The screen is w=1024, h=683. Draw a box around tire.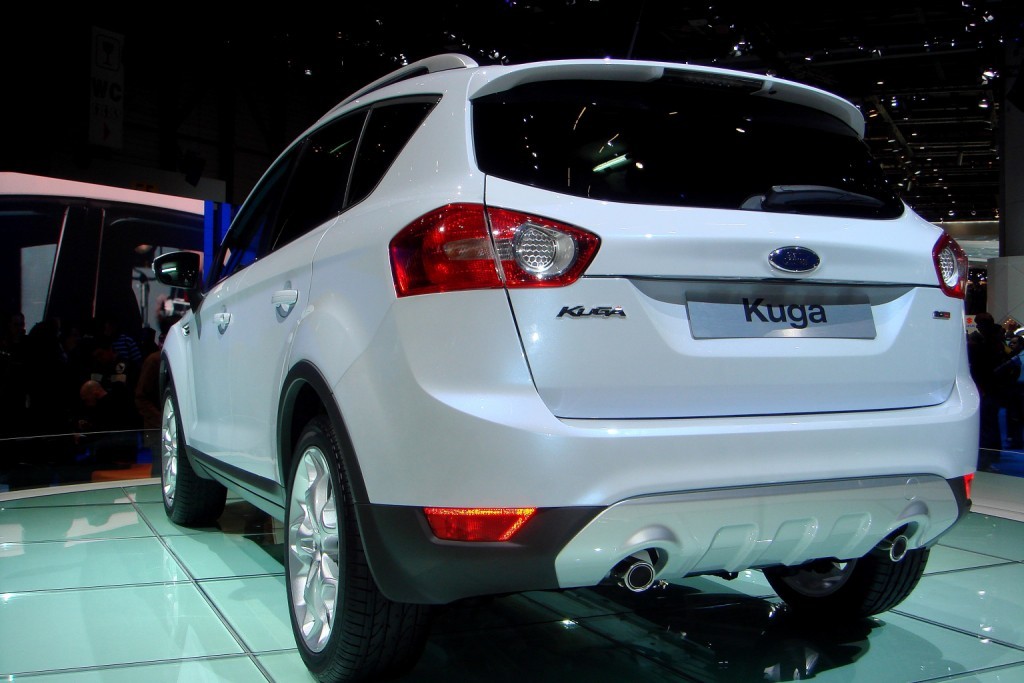
(156,383,229,525).
